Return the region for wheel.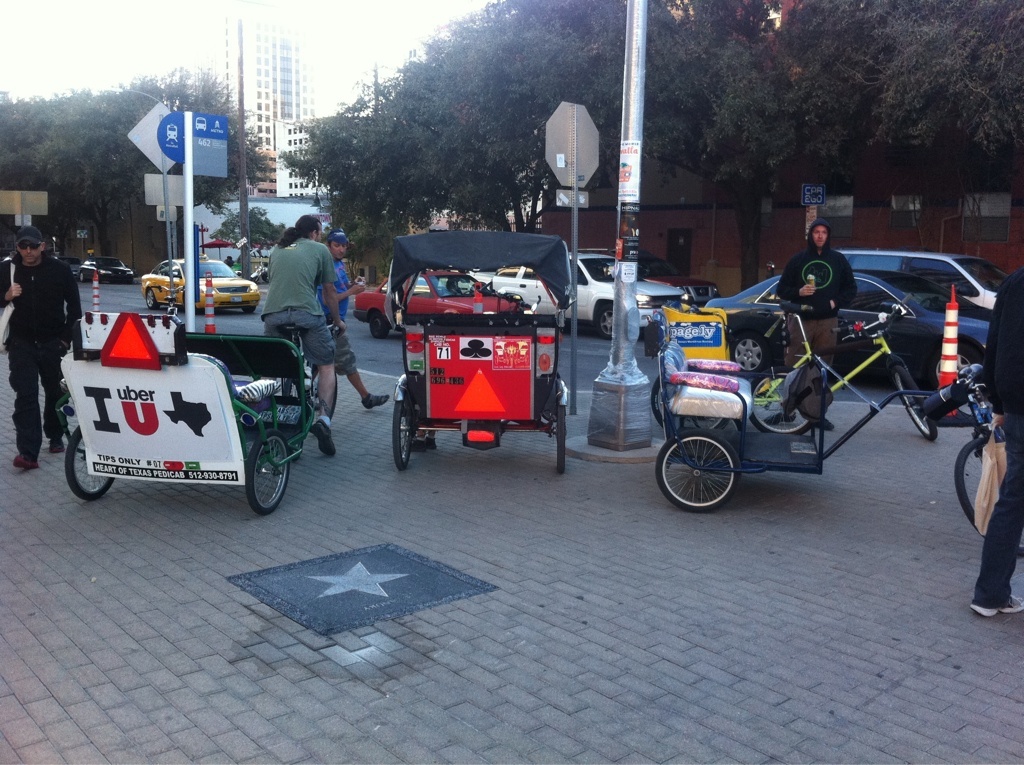
[x1=554, y1=380, x2=577, y2=476].
